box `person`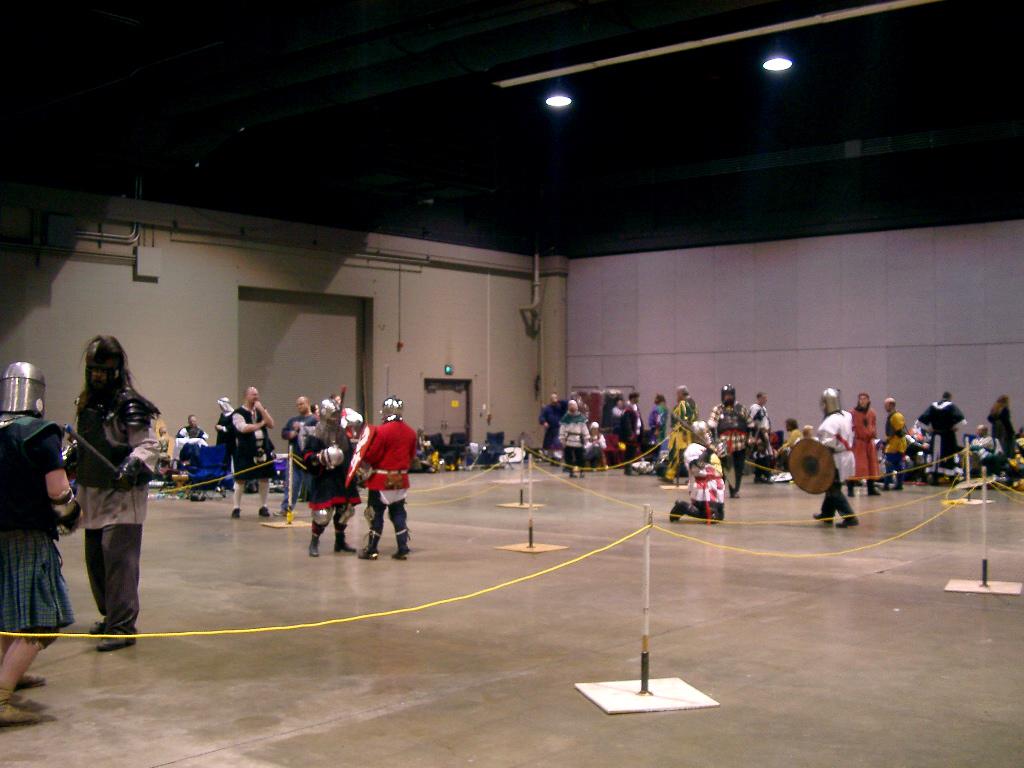
rect(987, 394, 1015, 460)
